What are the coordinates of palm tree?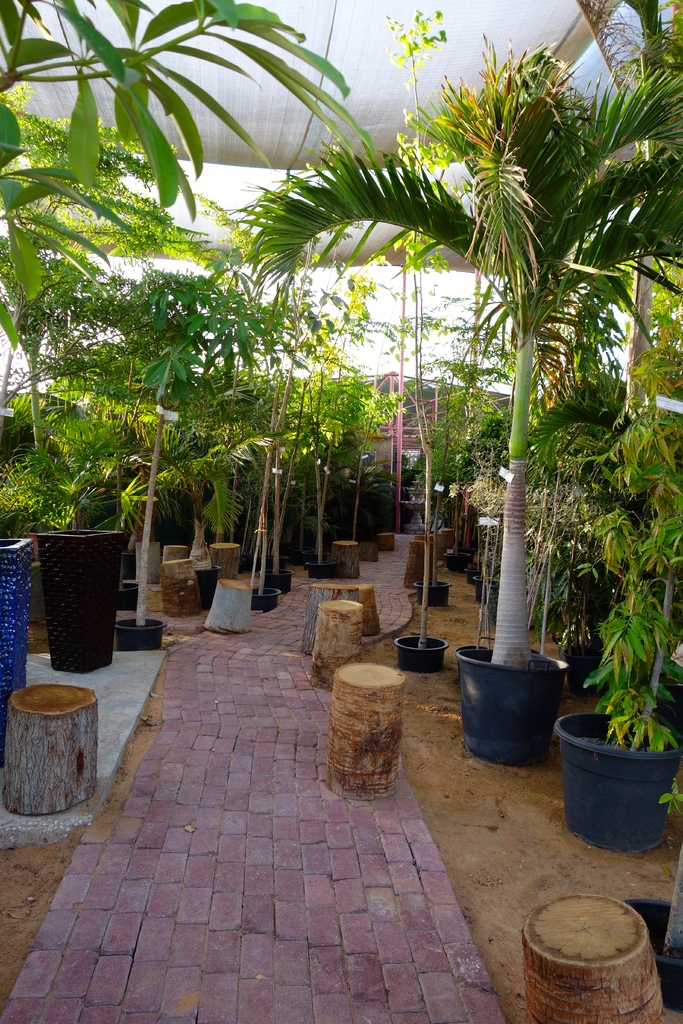
box=[253, 77, 682, 659].
